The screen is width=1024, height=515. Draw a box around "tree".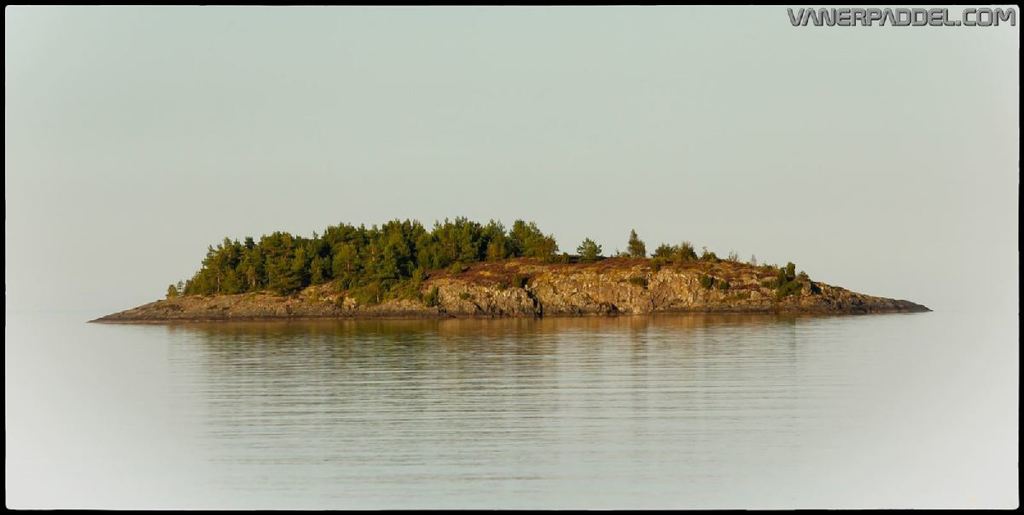
rect(203, 249, 247, 296).
